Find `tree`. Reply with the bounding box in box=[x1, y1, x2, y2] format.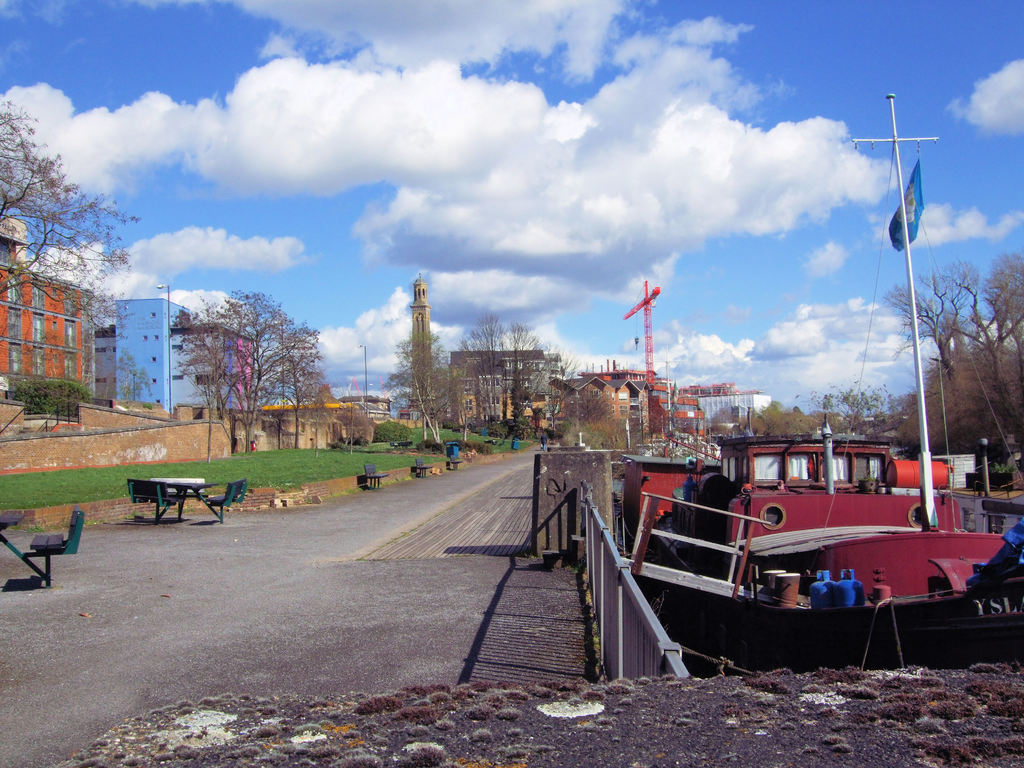
box=[0, 99, 140, 337].
